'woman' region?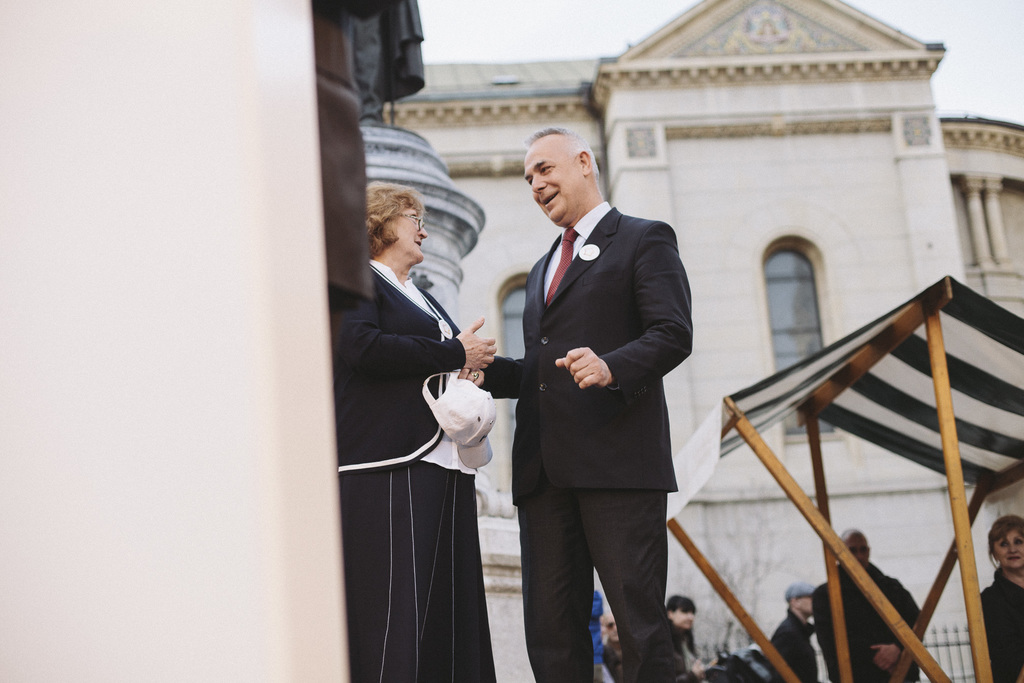
<box>356,180,500,682</box>
